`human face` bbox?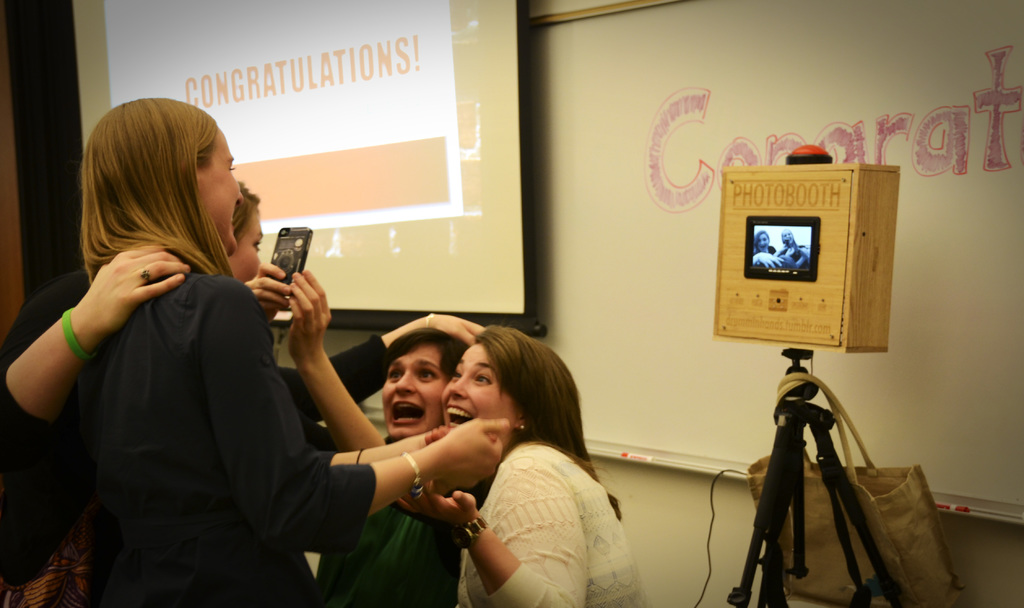
[383,342,449,440]
